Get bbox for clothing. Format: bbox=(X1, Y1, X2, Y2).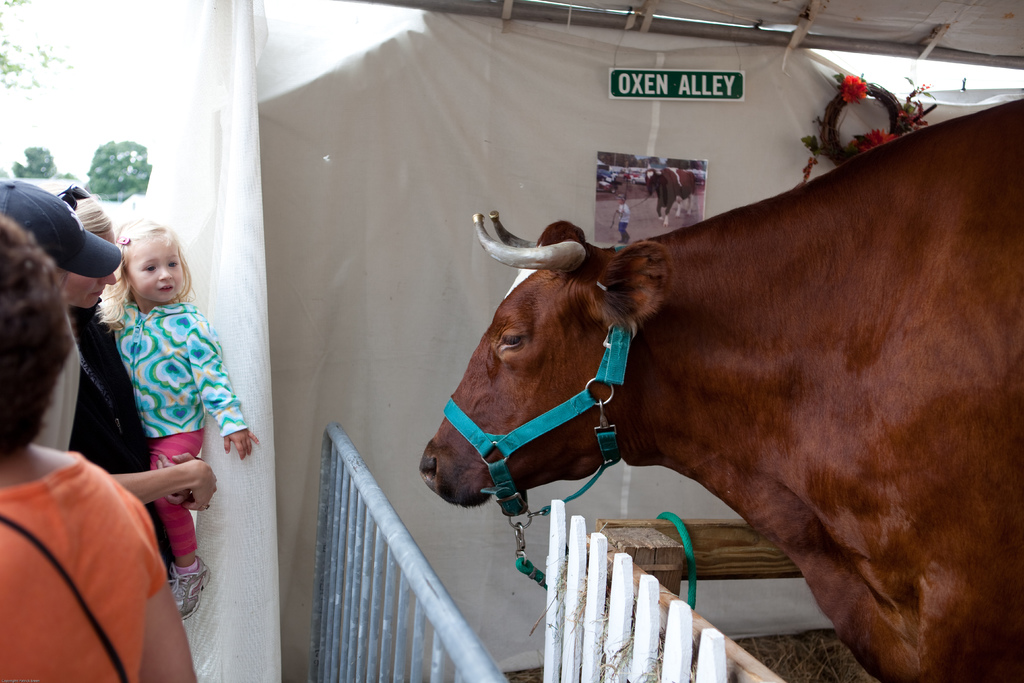
bbox=(0, 438, 168, 682).
